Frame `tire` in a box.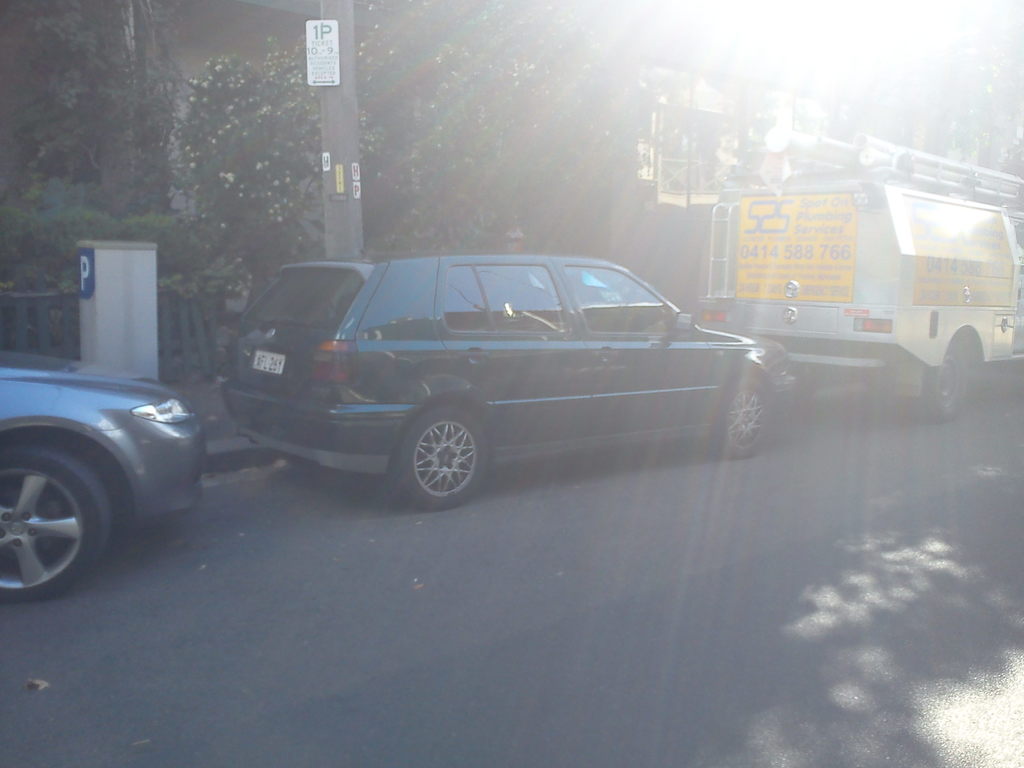
bbox(710, 380, 773, 460).
